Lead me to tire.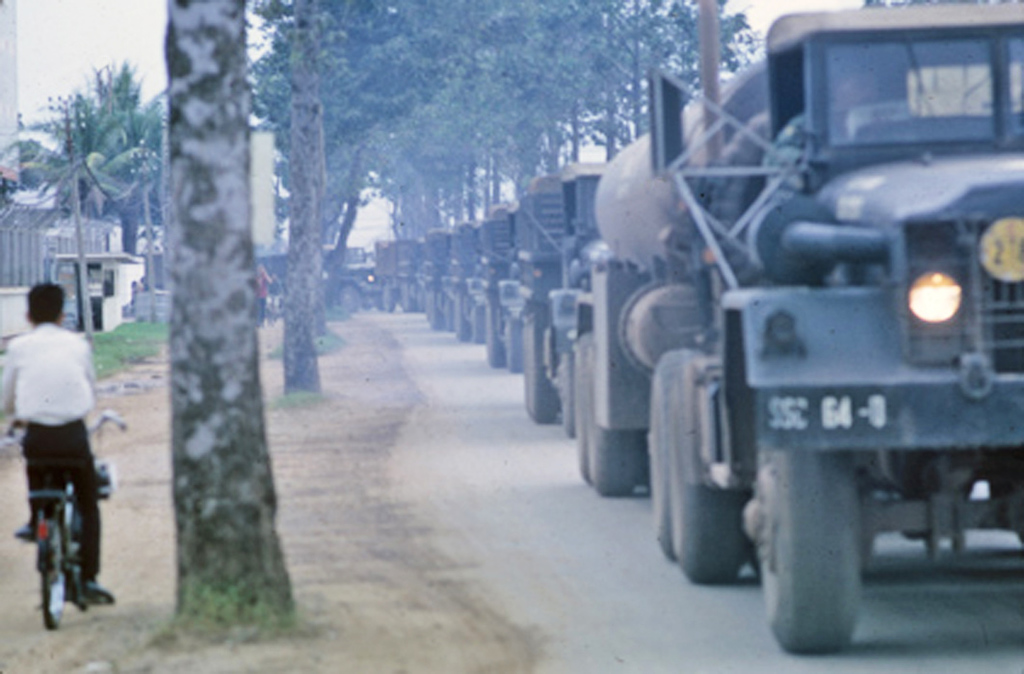
Lead to {"x1": 380, "y1": 285, "x2": 396, "y2": 313}.
